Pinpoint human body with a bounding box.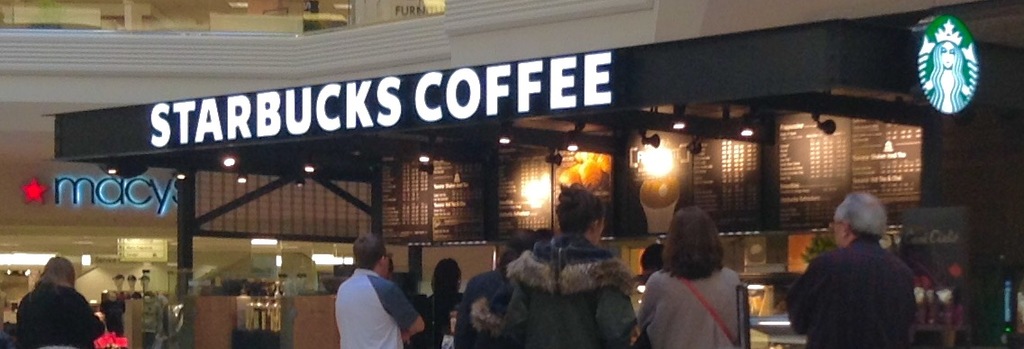
(493,176,639,348).
